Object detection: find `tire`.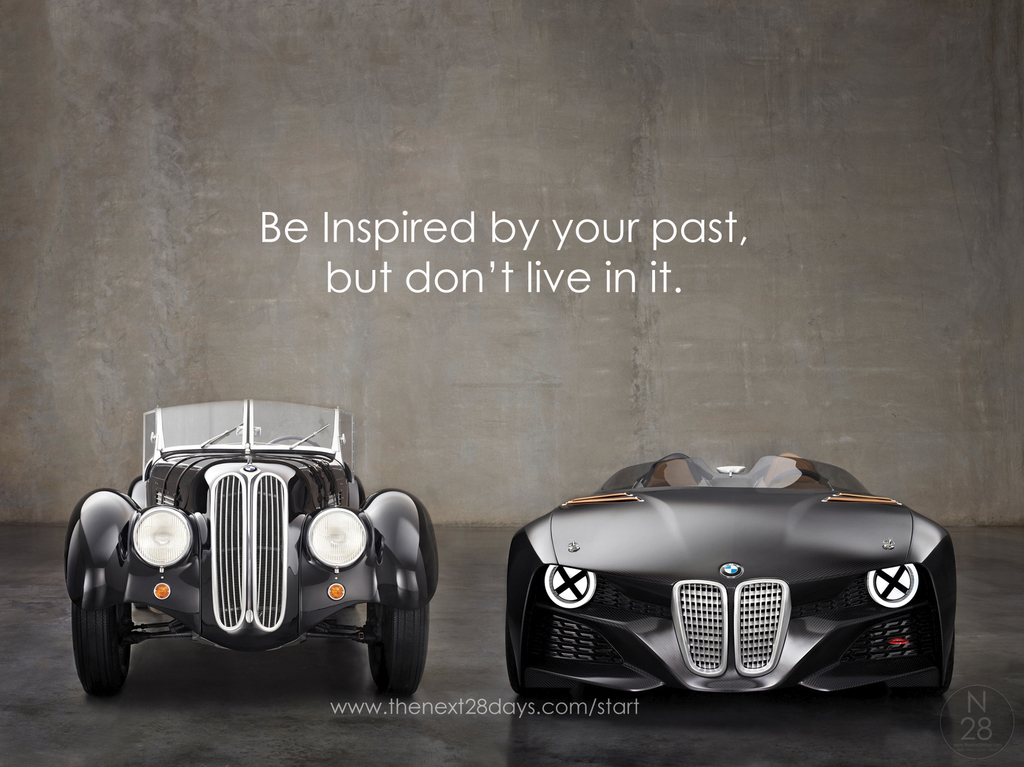
x1=371 y1=600 x2=428 y2=698.
